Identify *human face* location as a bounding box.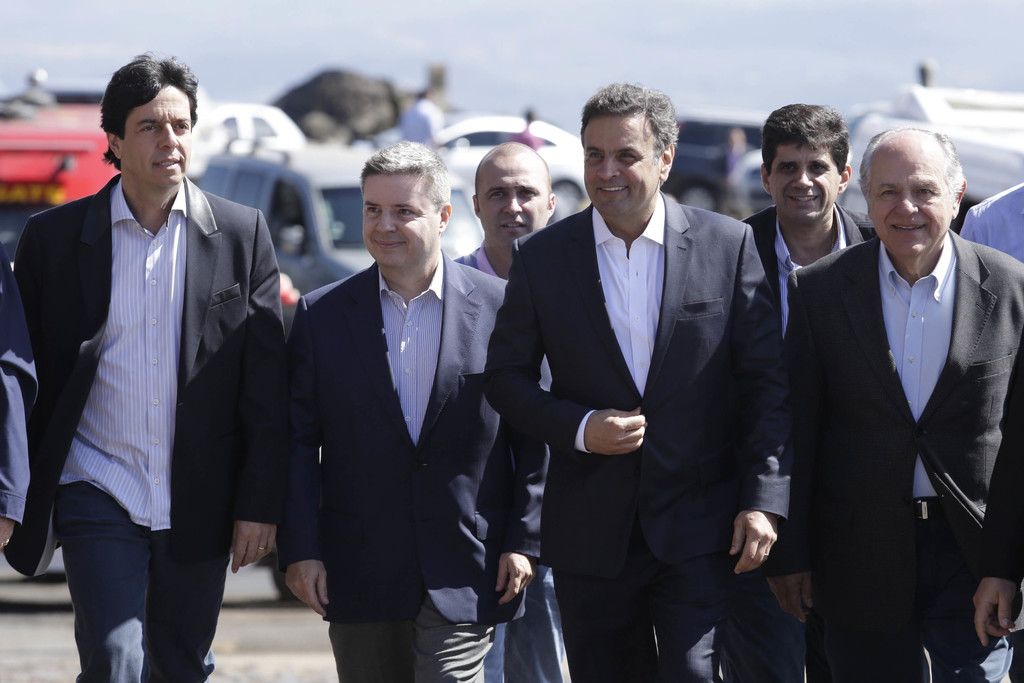
(x1=364, y1=173, x2=440, y2=267).
